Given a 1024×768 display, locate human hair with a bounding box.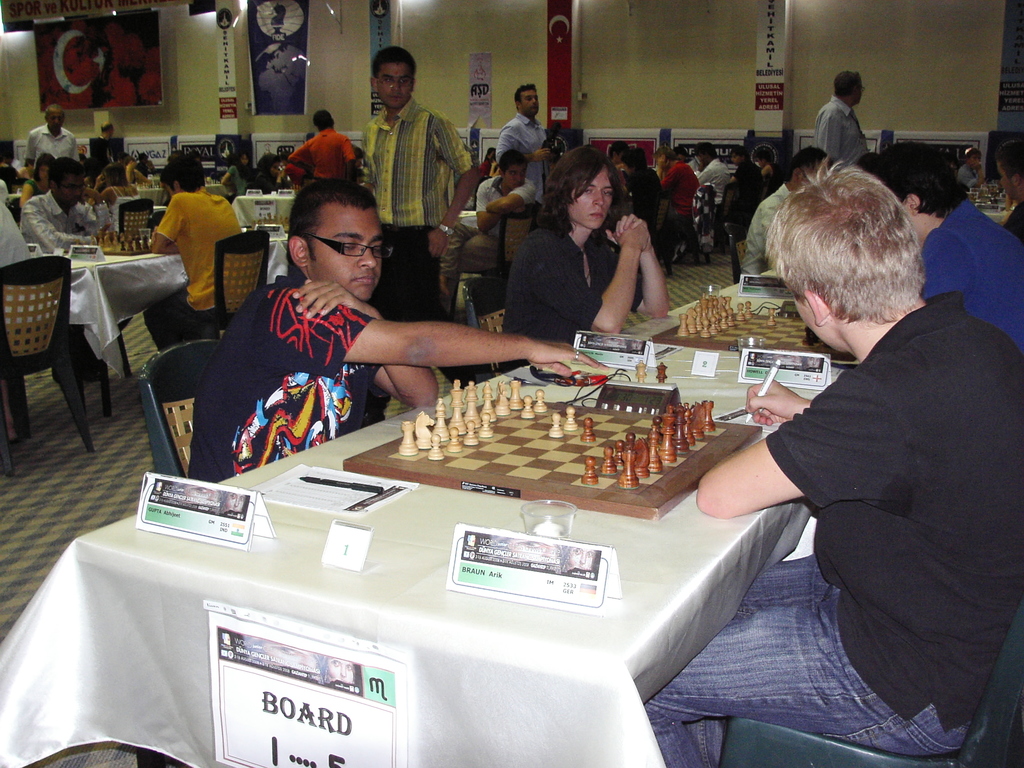
Located: <box>481,148,497,163</box>.
